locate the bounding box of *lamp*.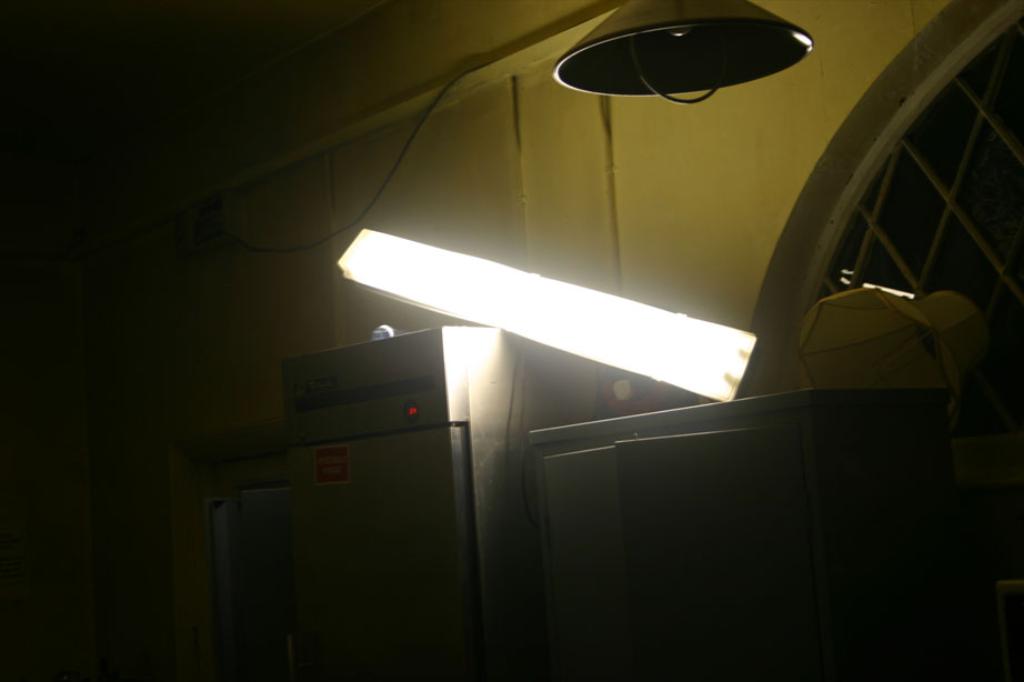
Bounding box: [325,0,819,401].
